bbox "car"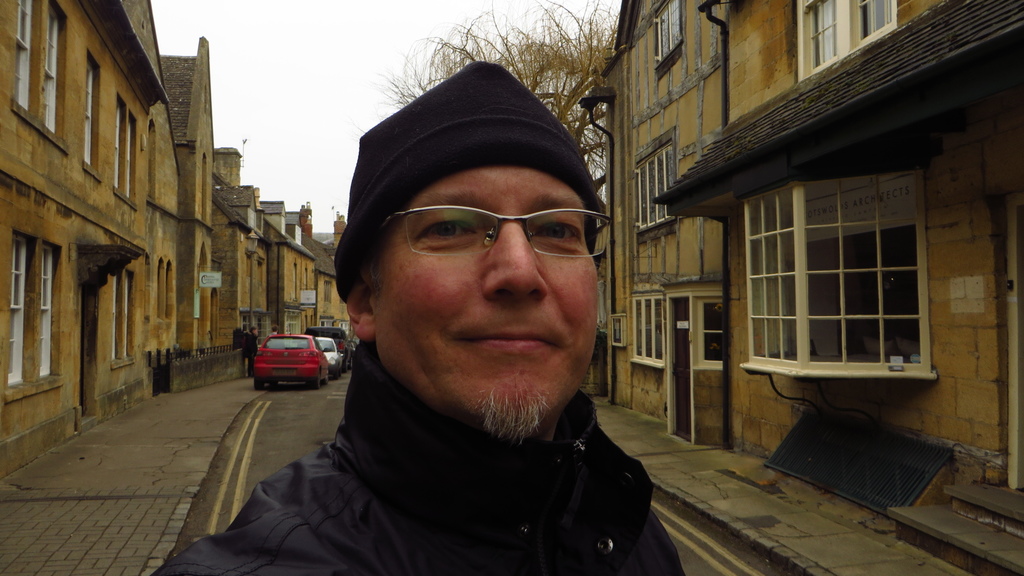
bbox(250, 331, 330, 380)
